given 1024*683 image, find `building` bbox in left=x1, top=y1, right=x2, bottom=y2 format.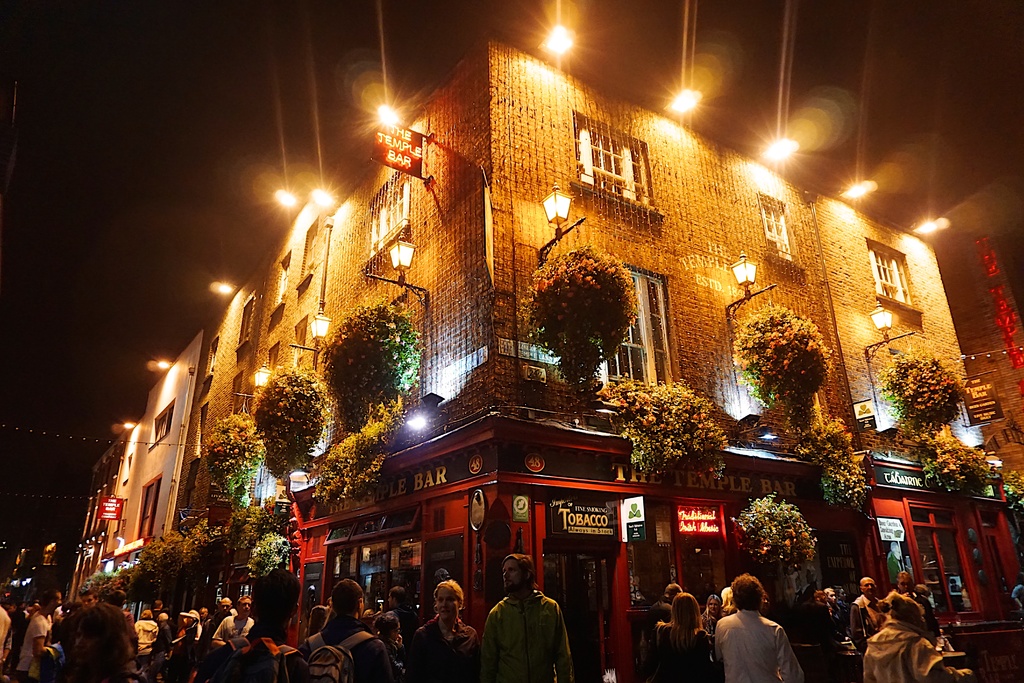
left=937, top=247, right=1023, bottom=486.
